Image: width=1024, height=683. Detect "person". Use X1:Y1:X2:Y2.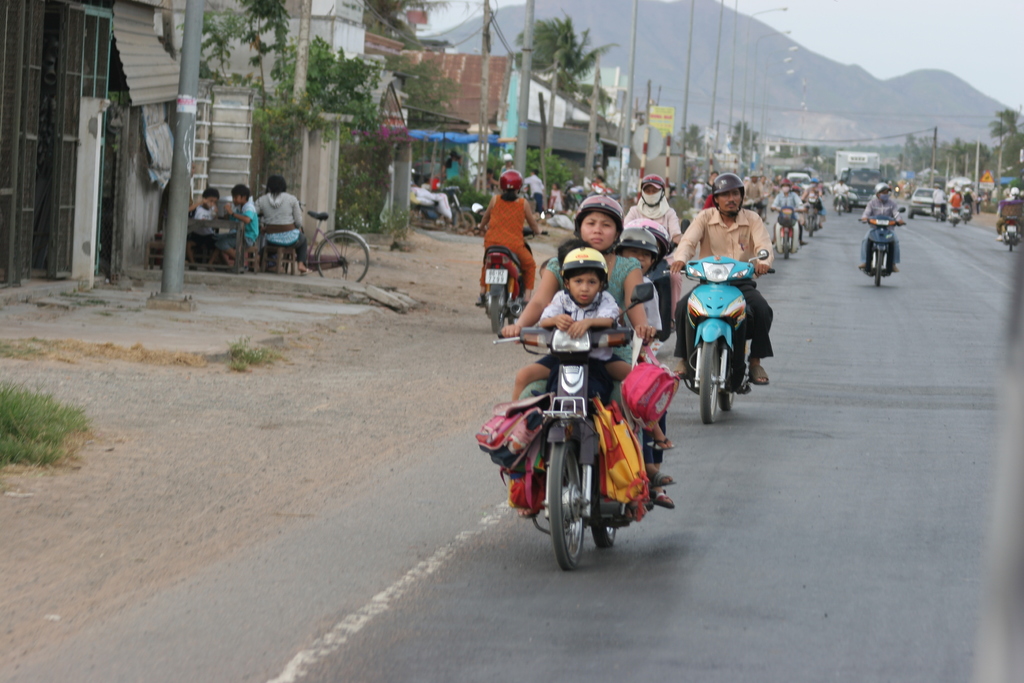
257:181:305:274.
